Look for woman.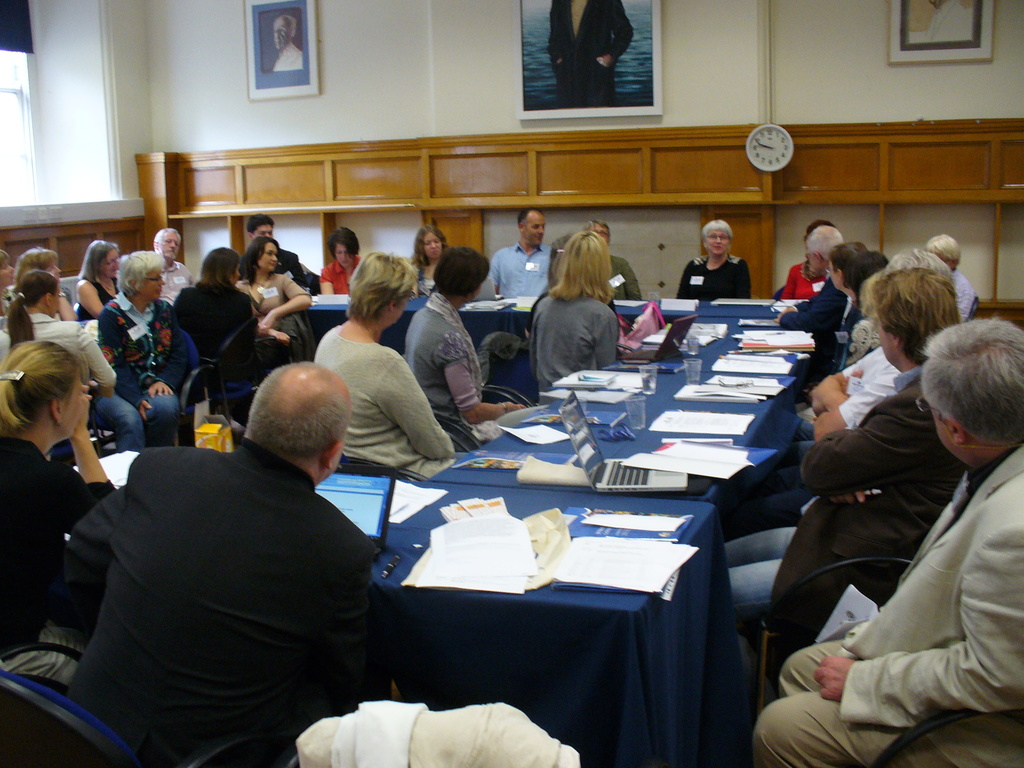
Found: 783:218:835:299.
